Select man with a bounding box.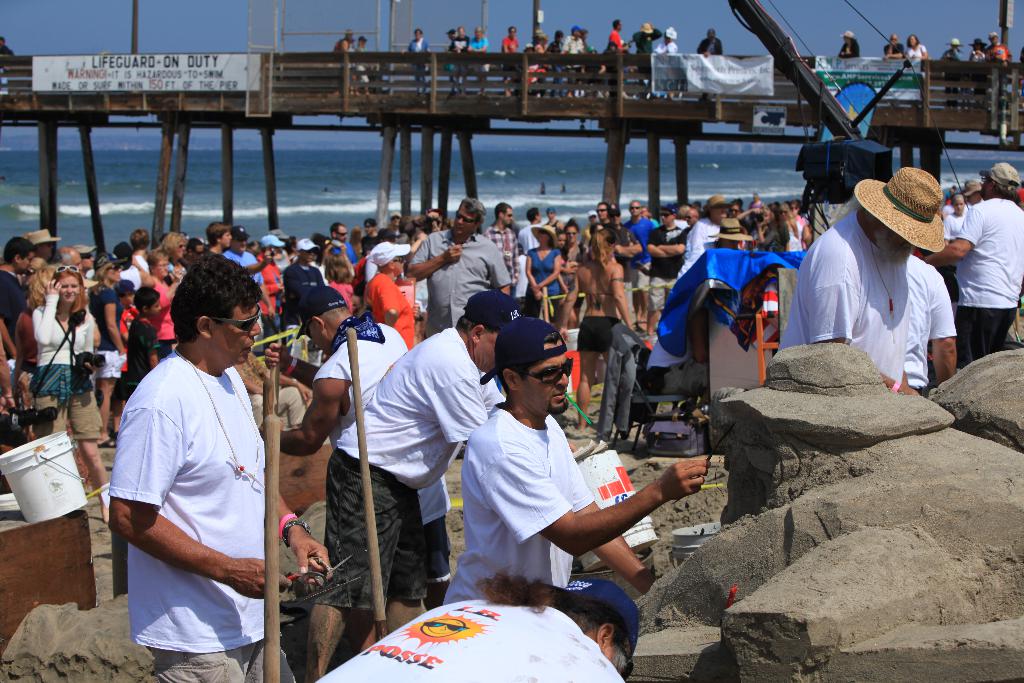
x1=461, y1=317, x2=714, y2=673.
